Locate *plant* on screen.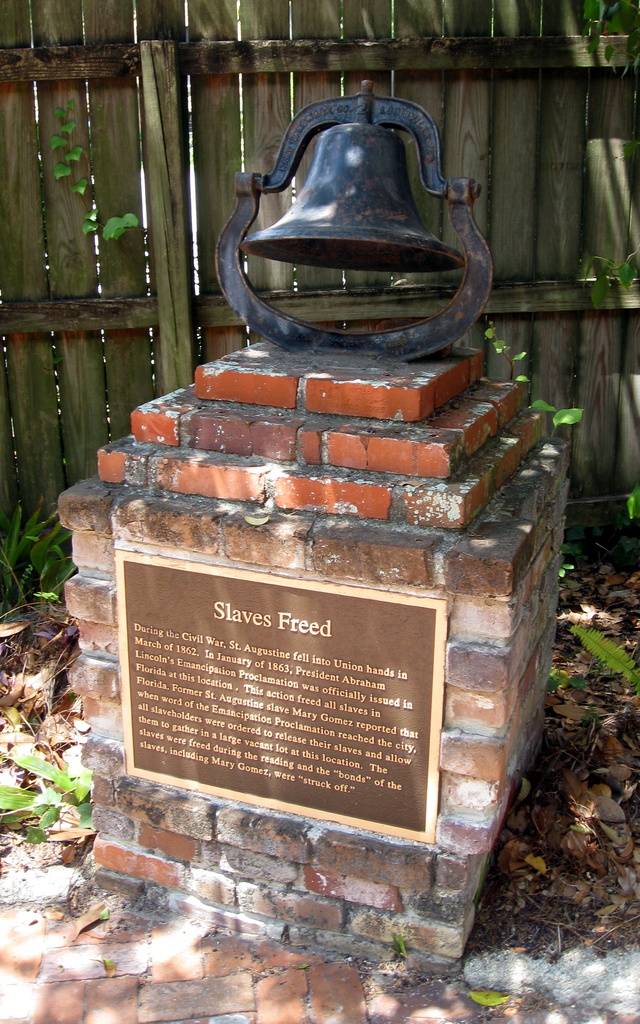
On screen at 461, 310, 589, 462.
